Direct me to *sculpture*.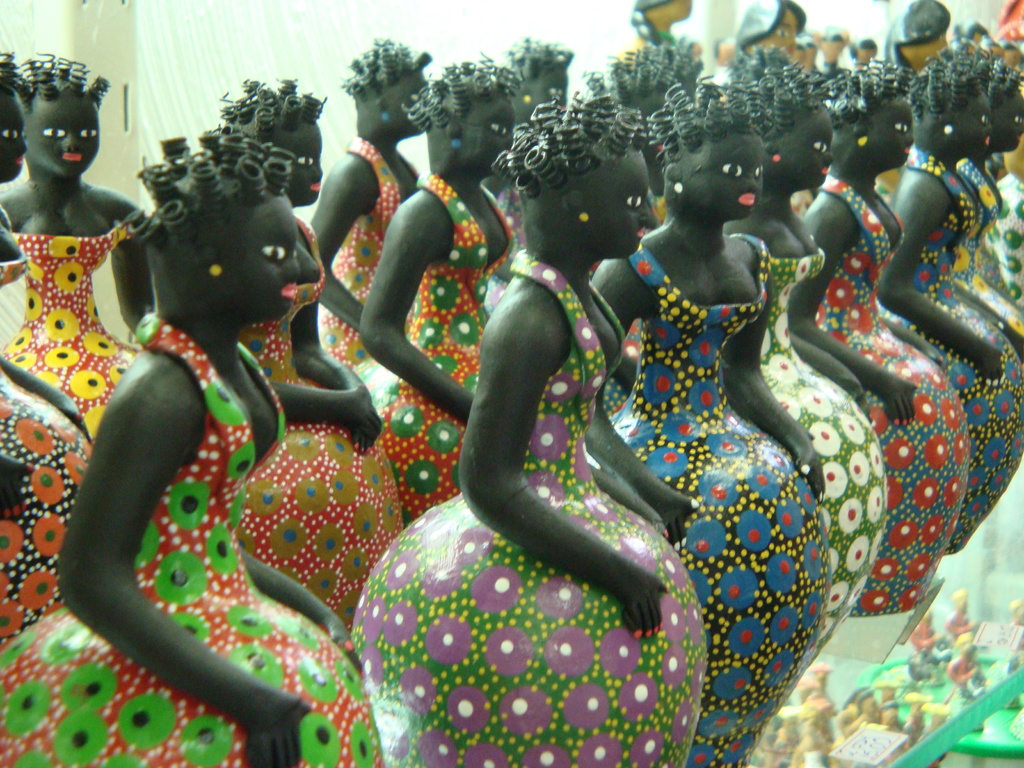
Direction: <bbox>870, 59, 1023, 555</bbox>.
